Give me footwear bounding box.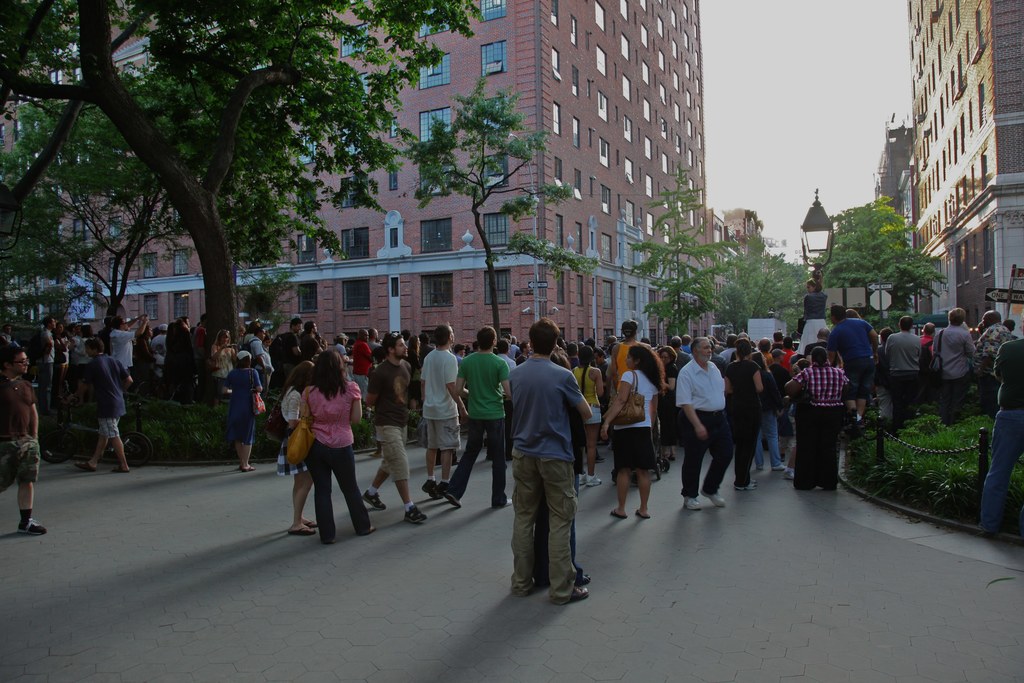
bbox=[440, 483, 461, 509].
